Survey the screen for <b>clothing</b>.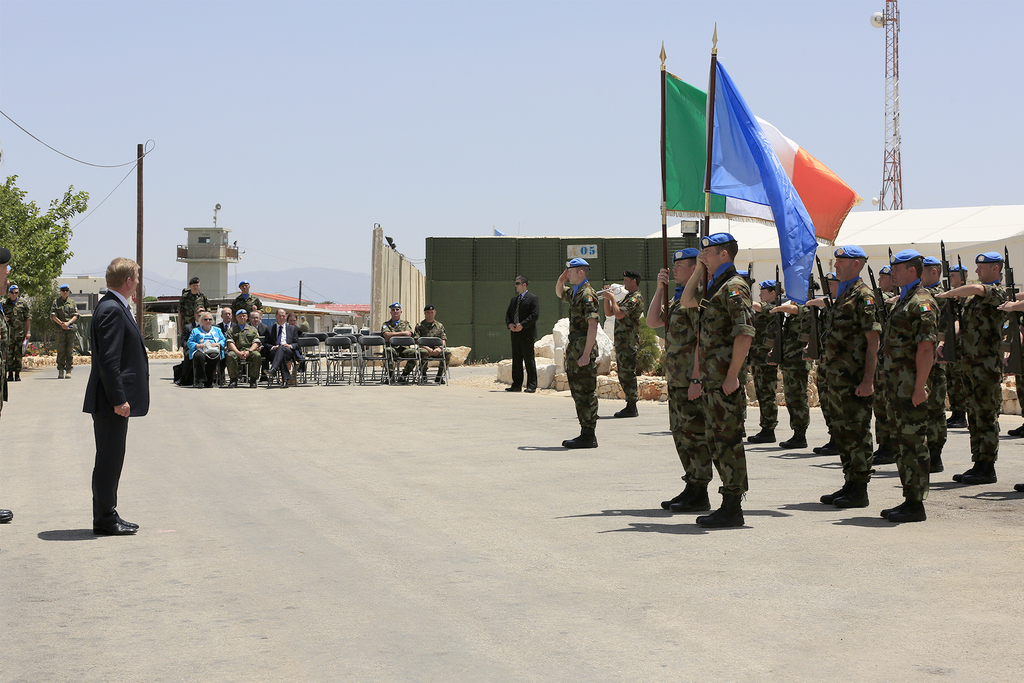
Survey found: region(956, 284, 1009, 465).
